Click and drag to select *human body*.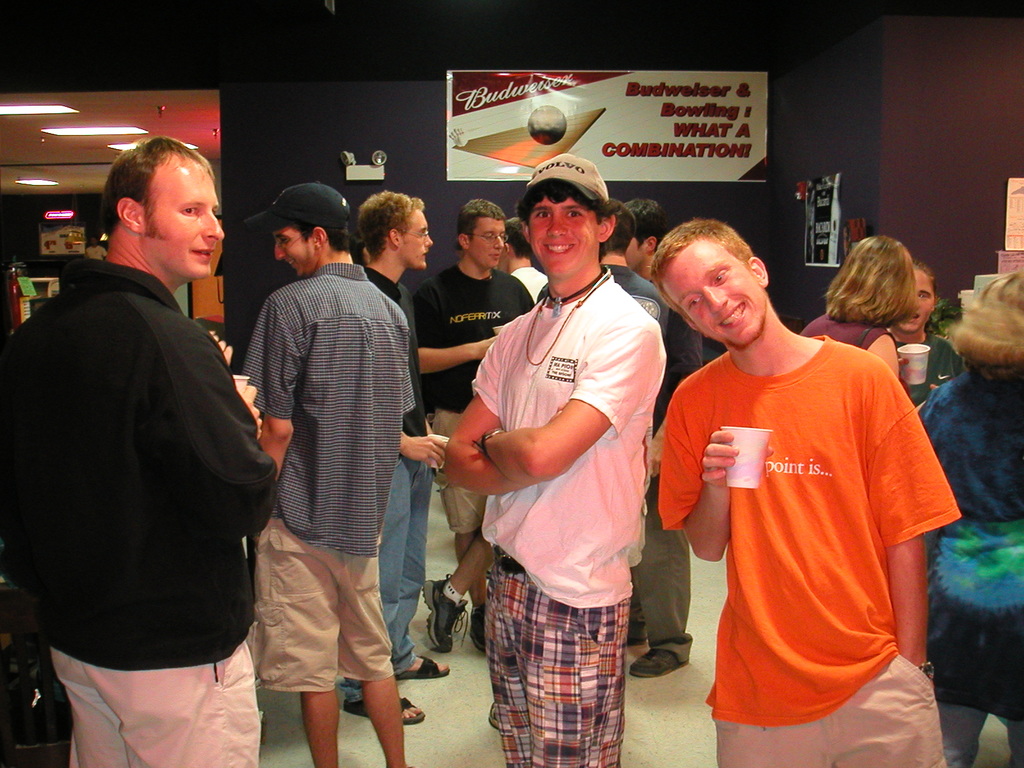
Selection: <box>797,232,909,379</box>.
